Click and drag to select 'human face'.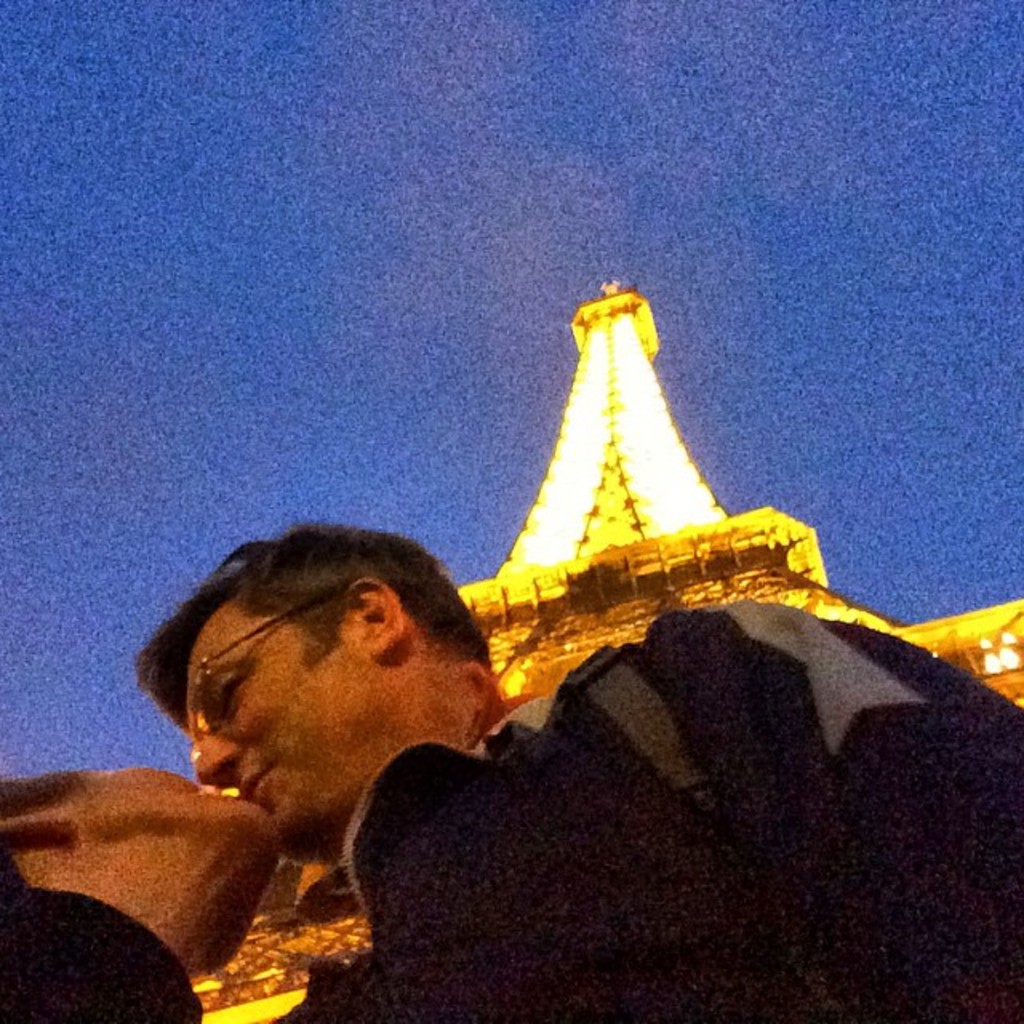
Selection: x1=184, y1=598, x2=368, y2=838.
